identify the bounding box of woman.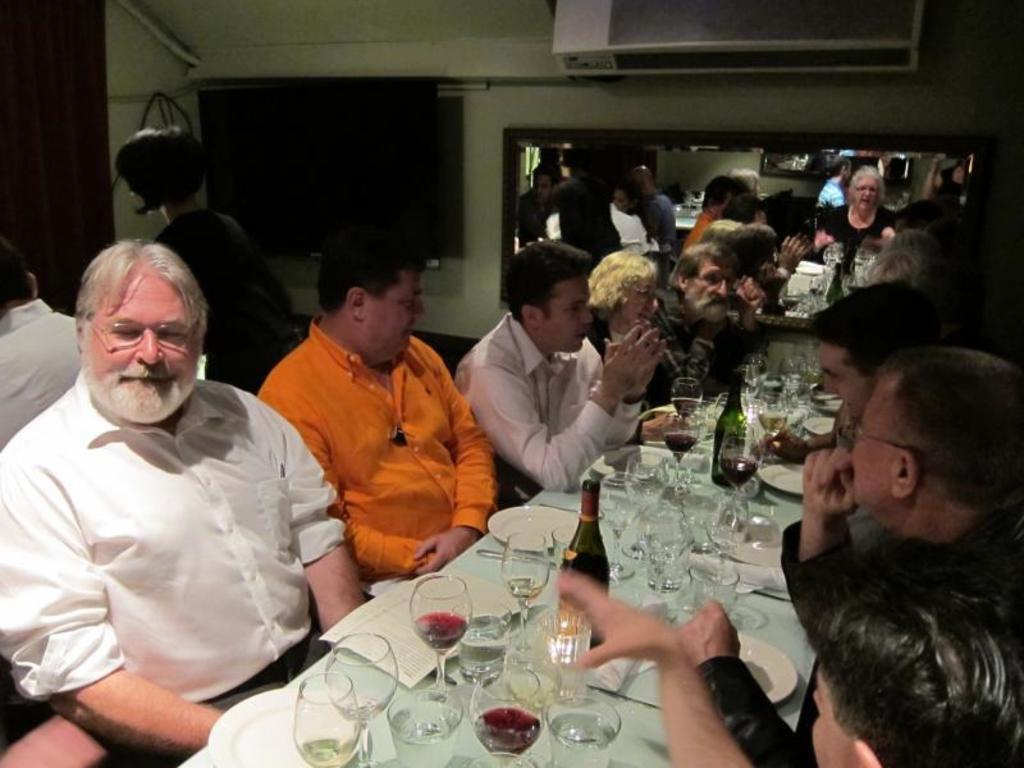
x1=589 y1=253 x2=705 y2=444.
